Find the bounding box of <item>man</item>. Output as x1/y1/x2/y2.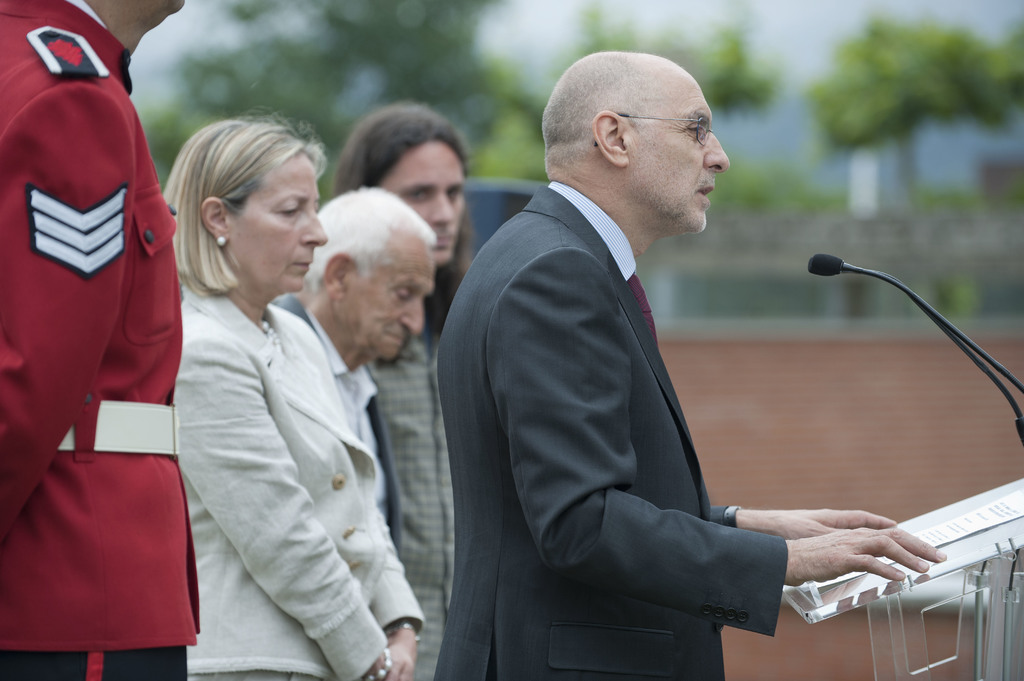
0/0/184/680.
